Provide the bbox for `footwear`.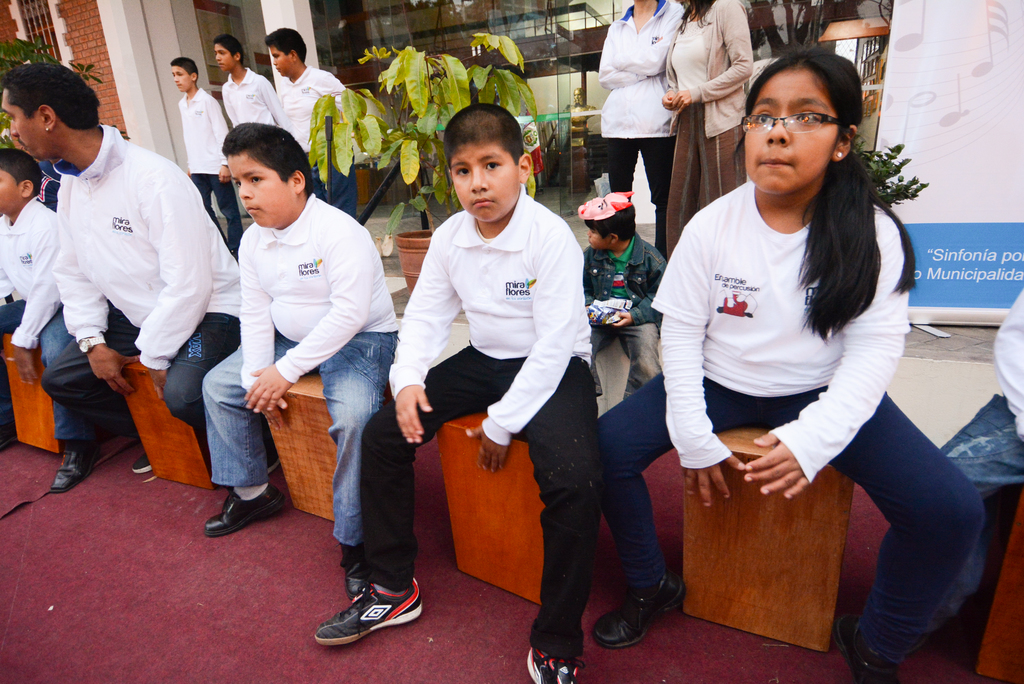
pyautogui.locateOnScreen(589, 571, 685, 649).
